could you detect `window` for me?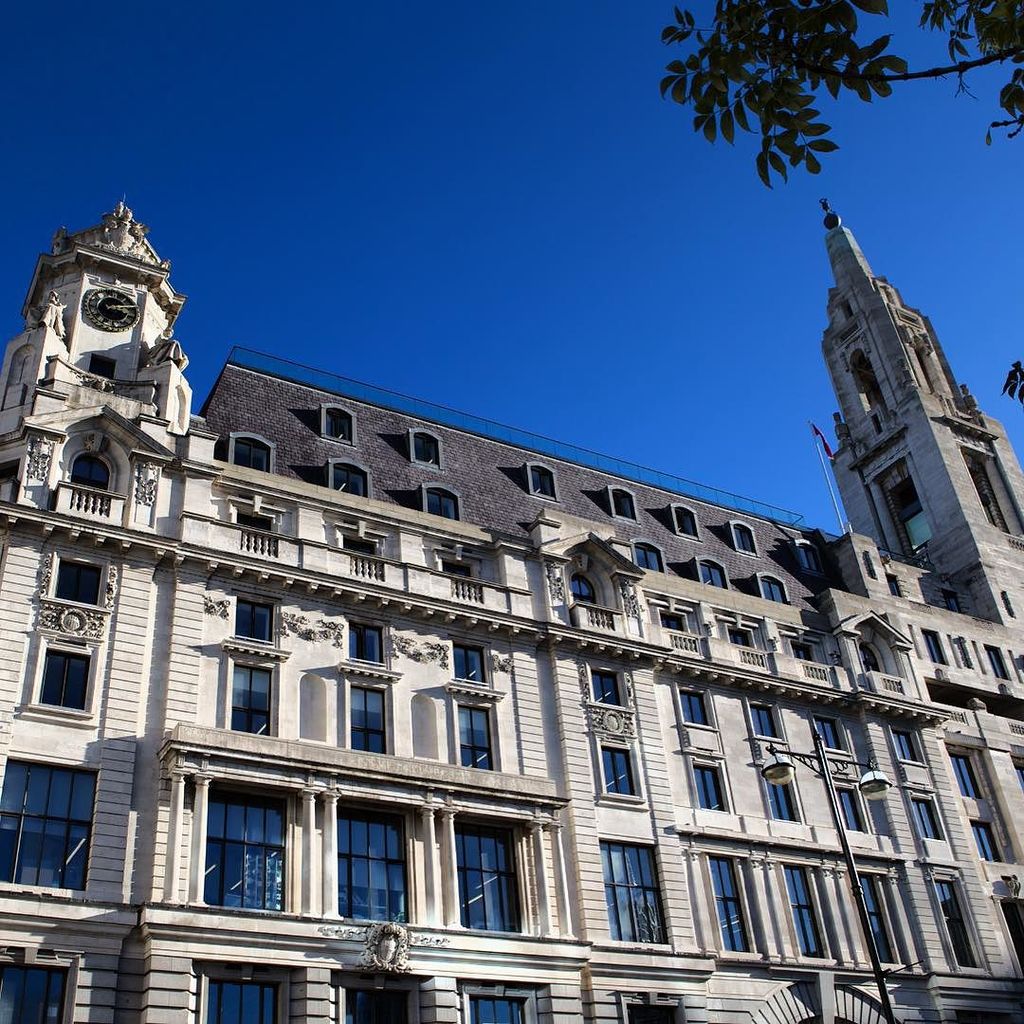
Detection result: l=600, t=839, r=671, b=943.
